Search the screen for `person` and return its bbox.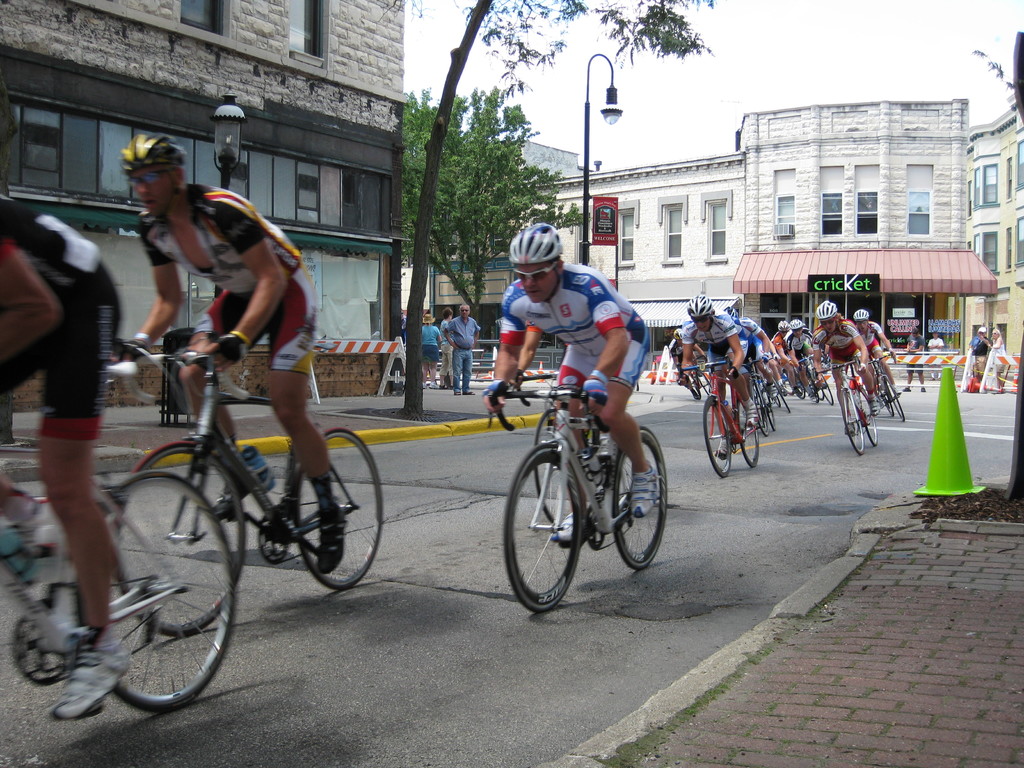
Found: 480 218 656 544.
